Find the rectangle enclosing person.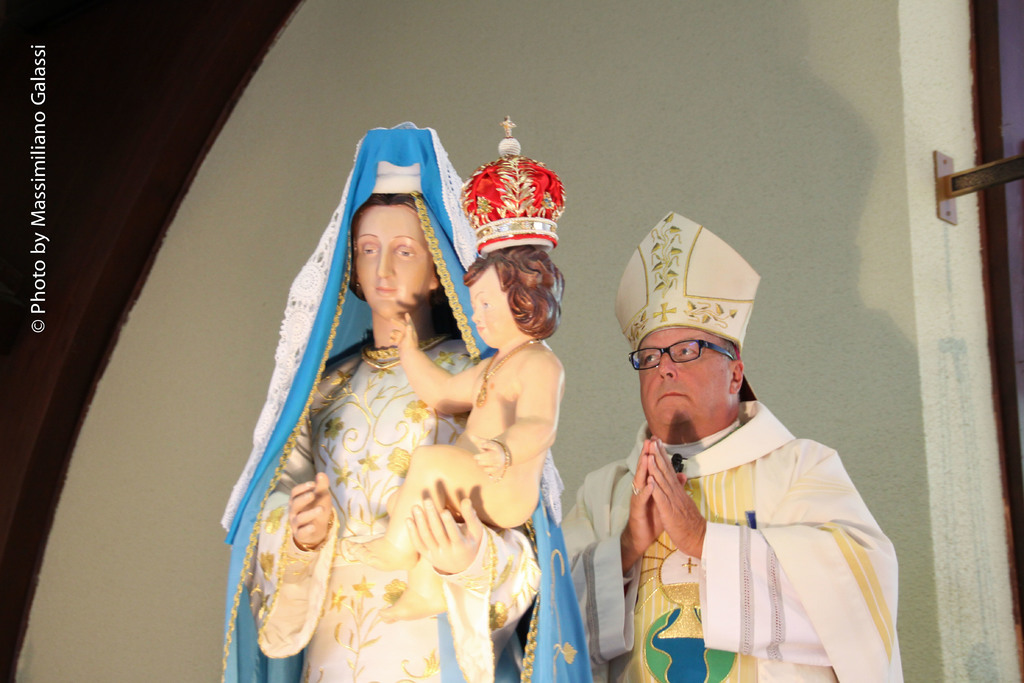
<bbox>262, 184, 557, 682</bbox>.
